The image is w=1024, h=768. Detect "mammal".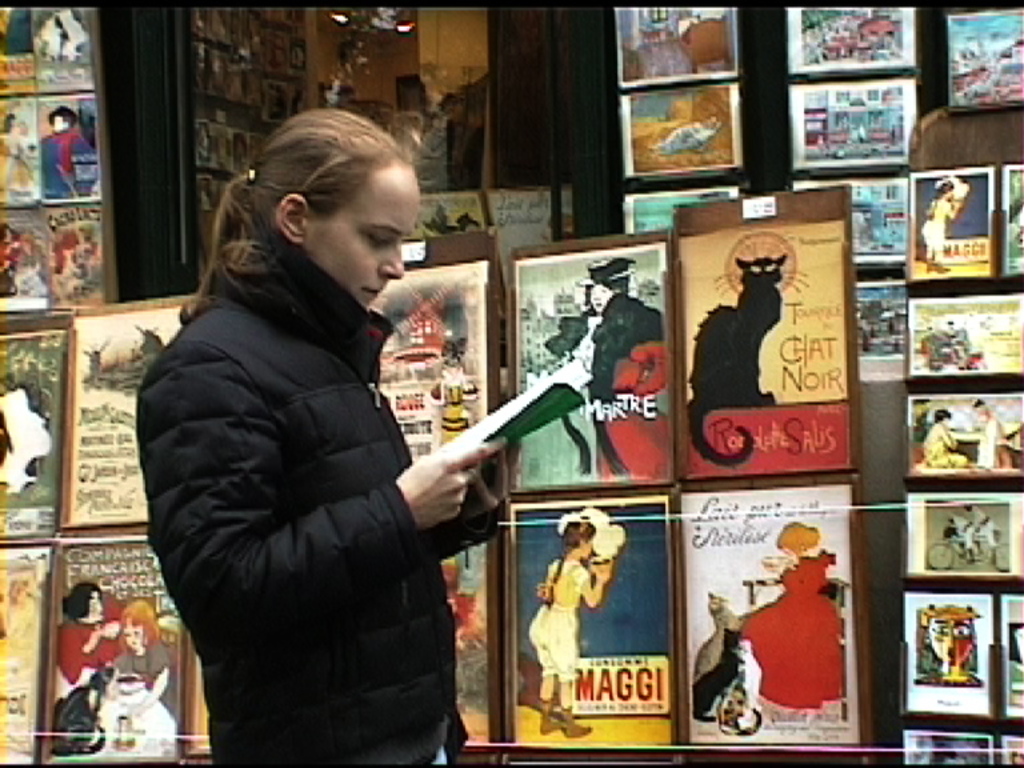
Detection: x1=545, y1=257, x2=665, y2=480.
